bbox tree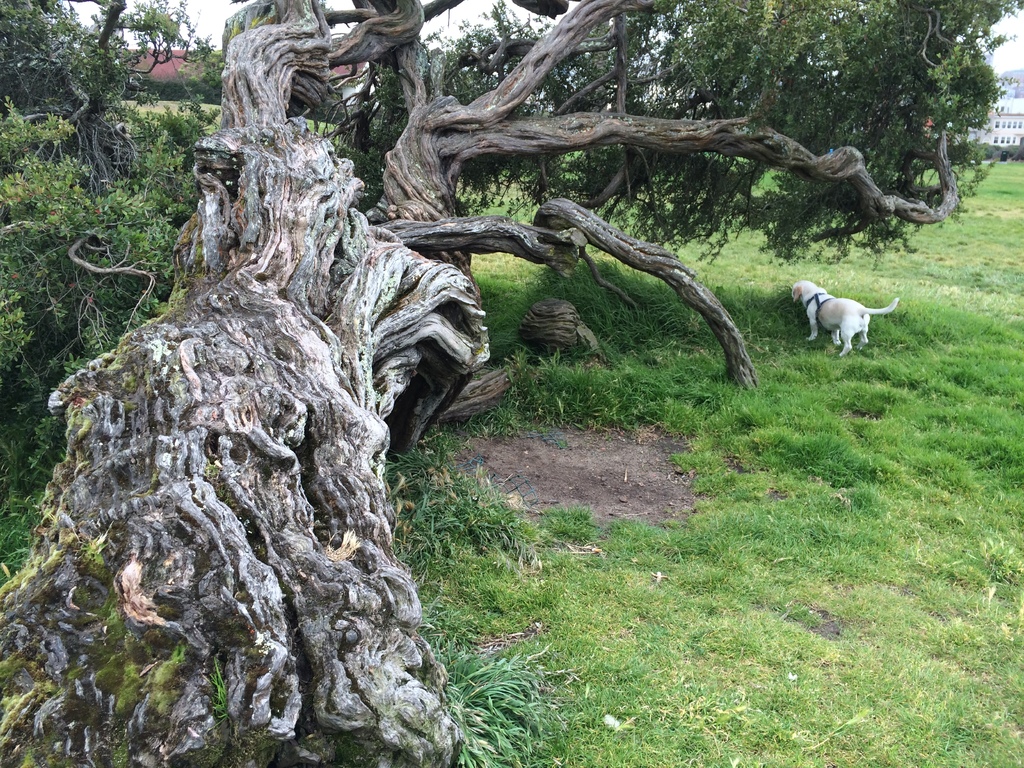
select_region(0, 0, 191, 167)
